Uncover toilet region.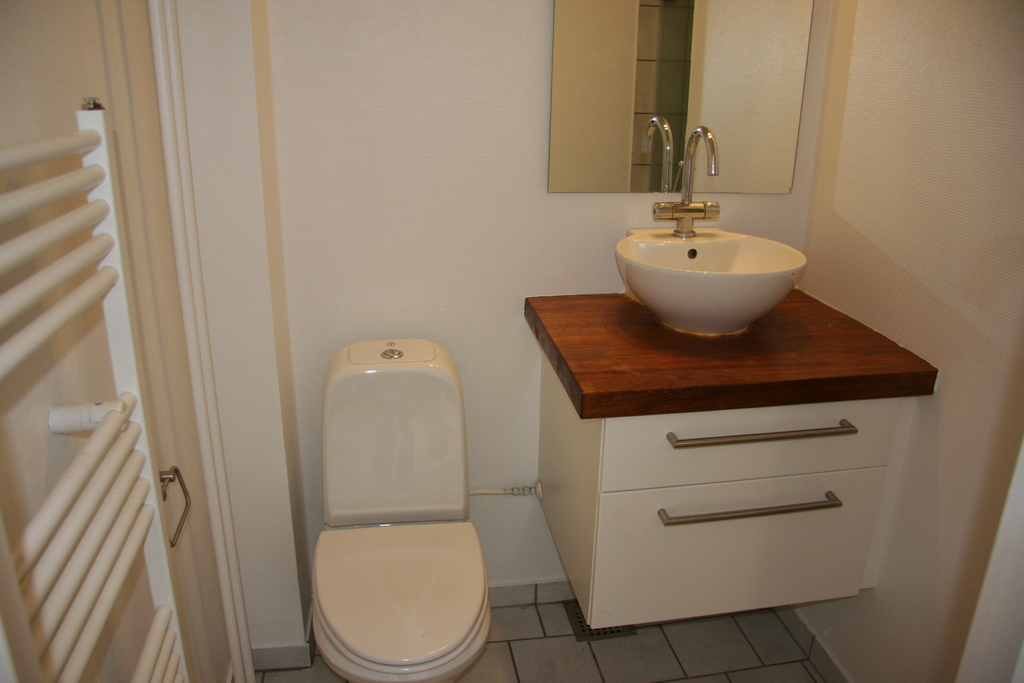
Uncovered: box=[307, 522, 490, 682].
